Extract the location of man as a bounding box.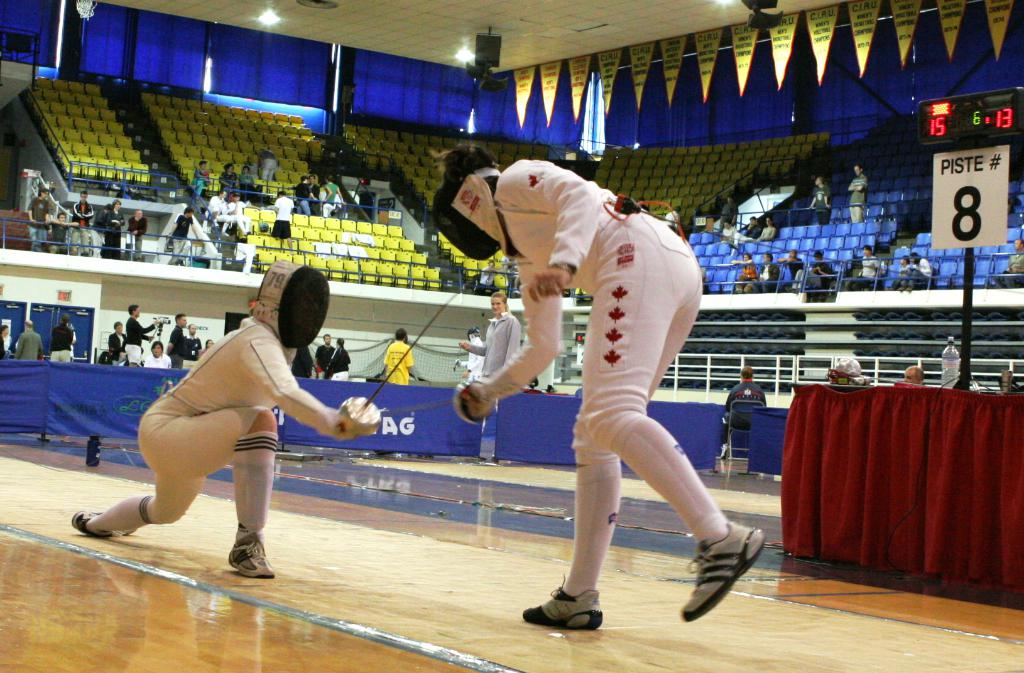
294,176,312,216.
